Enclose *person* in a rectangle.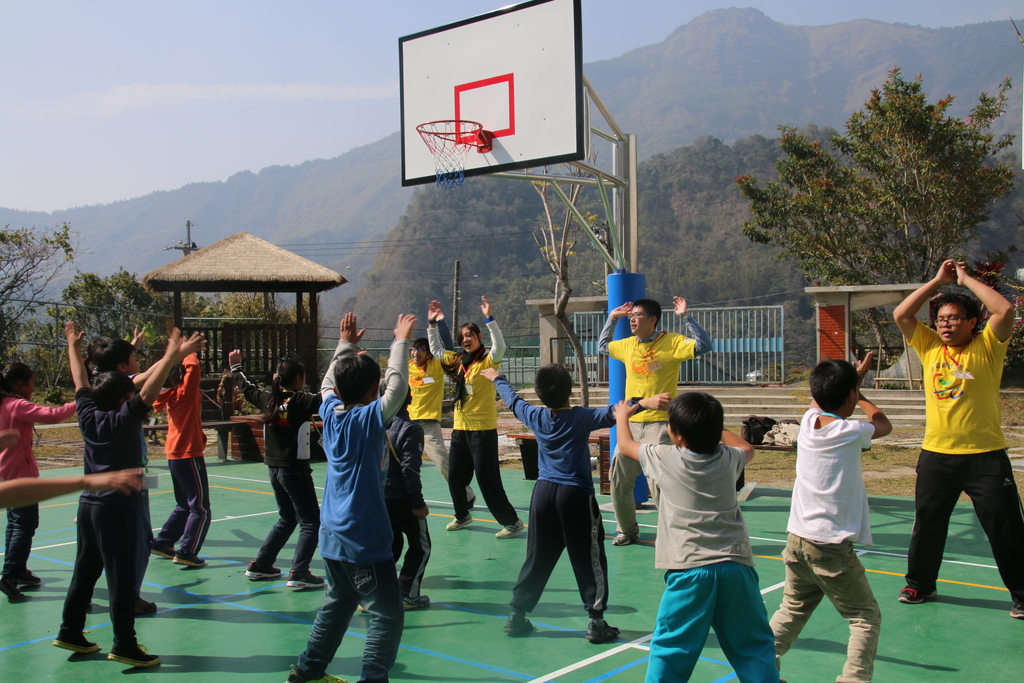
locate(281, 302, 419, 682).
